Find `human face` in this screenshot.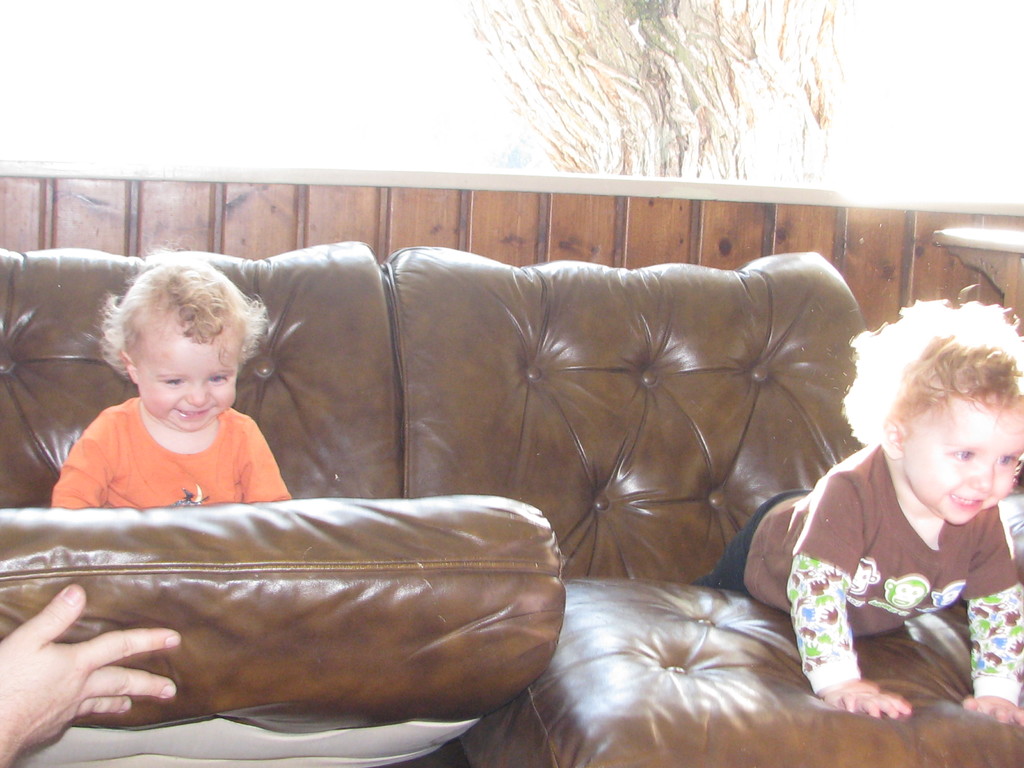
The bounding box for `human face` is (135,321,239,433).
